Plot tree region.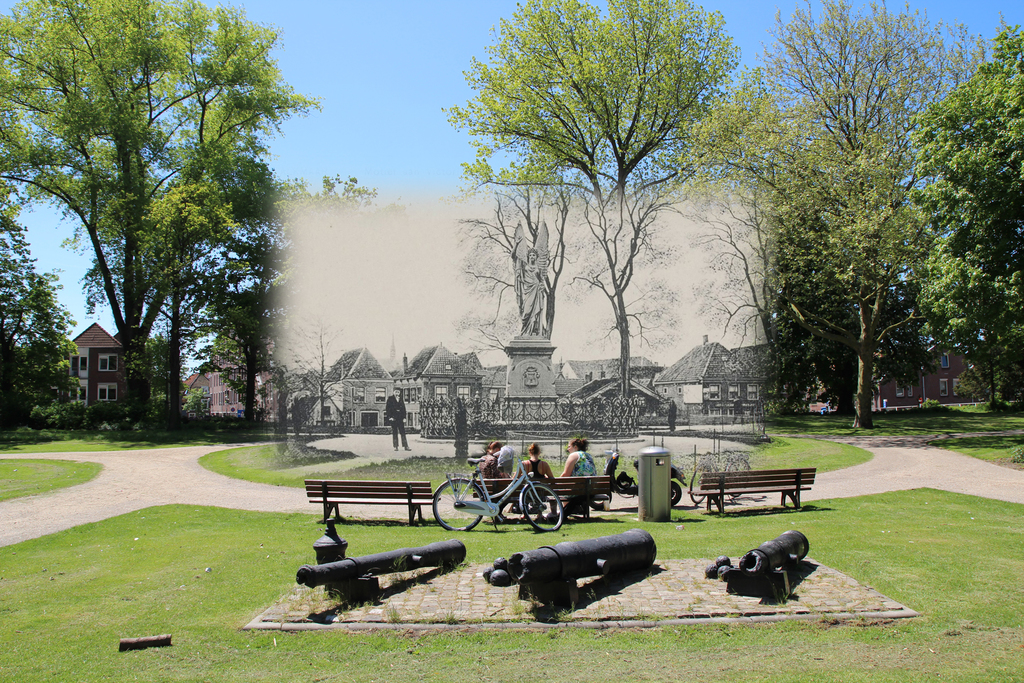
Plotted at [left=897, top=3, right=1023, bottom=425].
